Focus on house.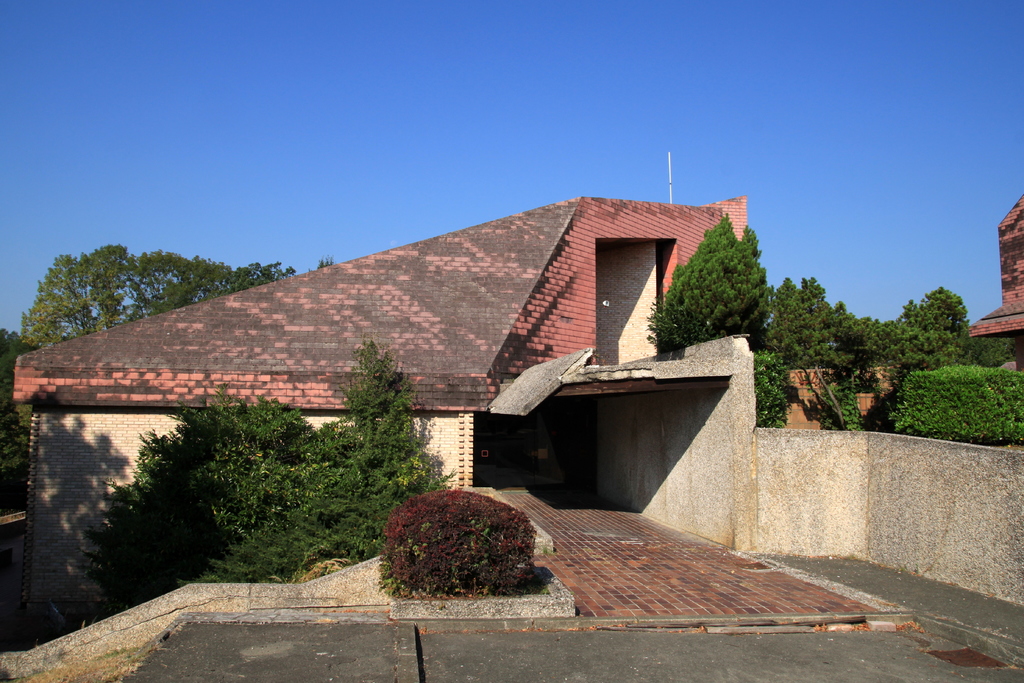
Focused at left=979, top=179, right=1023, bottom=374.
